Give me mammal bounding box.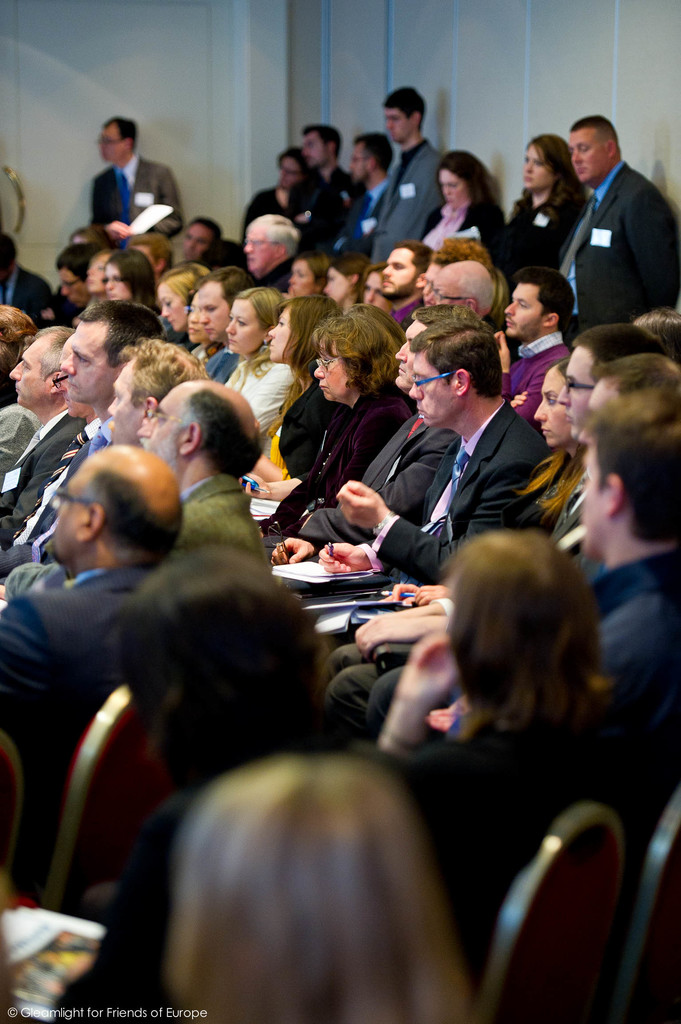
bbox=[241, 145, 309, 243].
